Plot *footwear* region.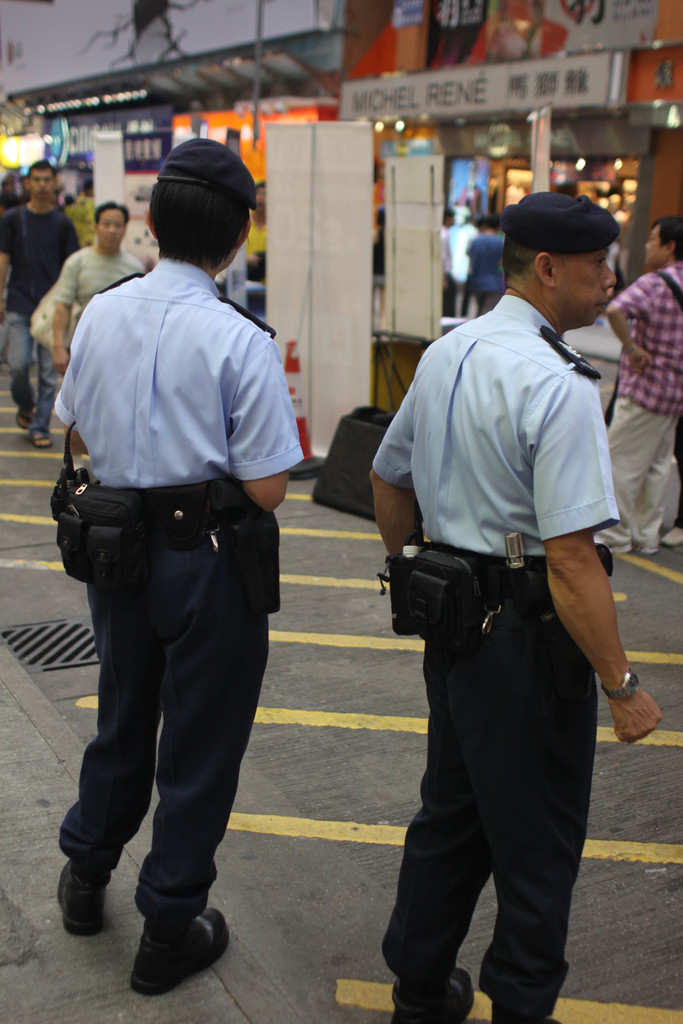
Plotted at [left=633, top=545, right=656, bottom=554].
